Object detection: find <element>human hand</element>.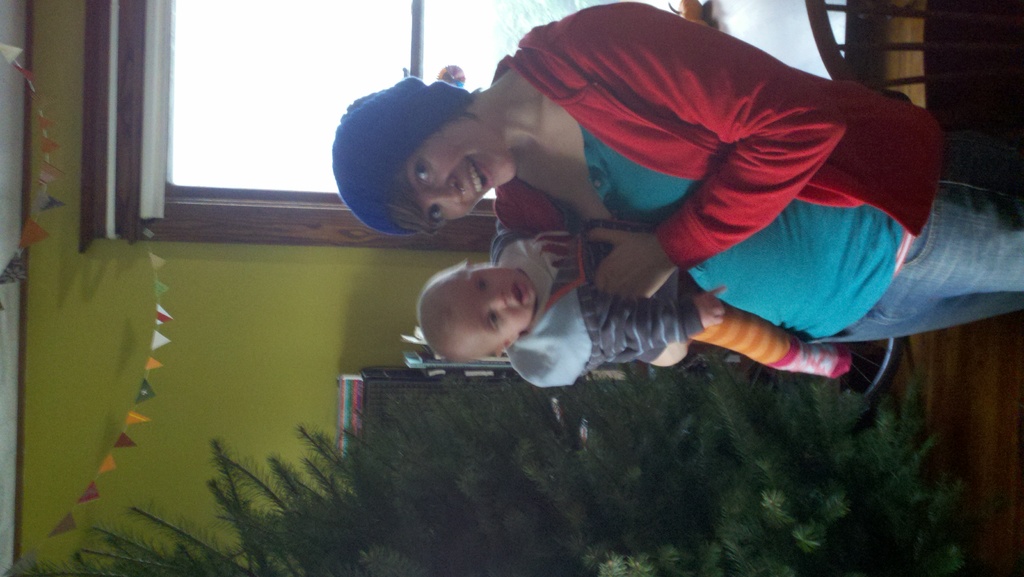
(697,286,728,329).
